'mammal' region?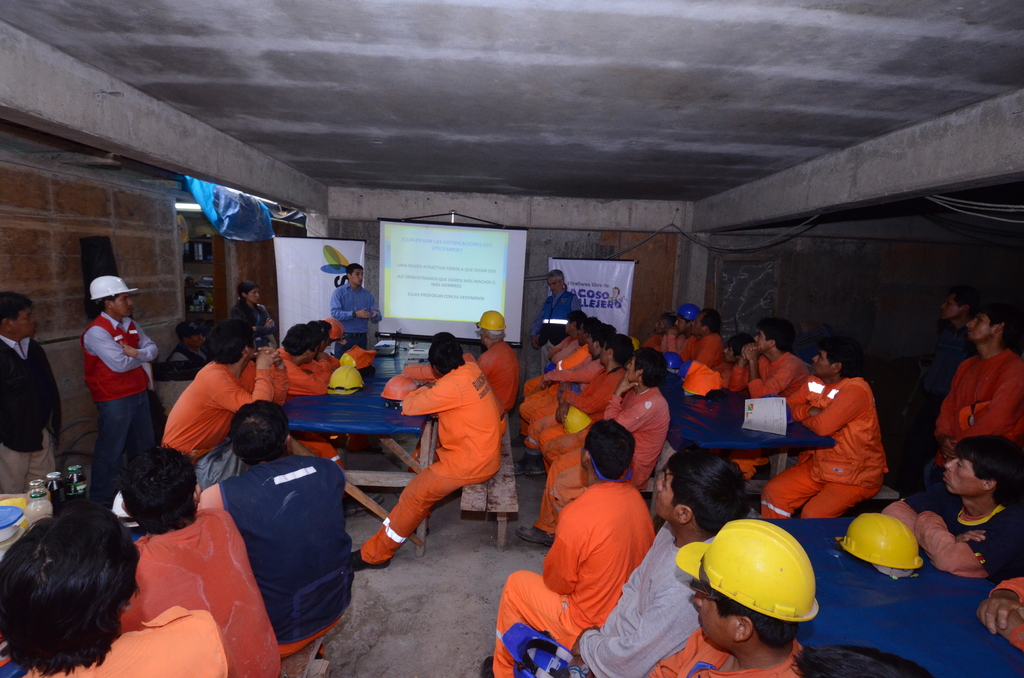
BBox(122, 437, 283, 677)
